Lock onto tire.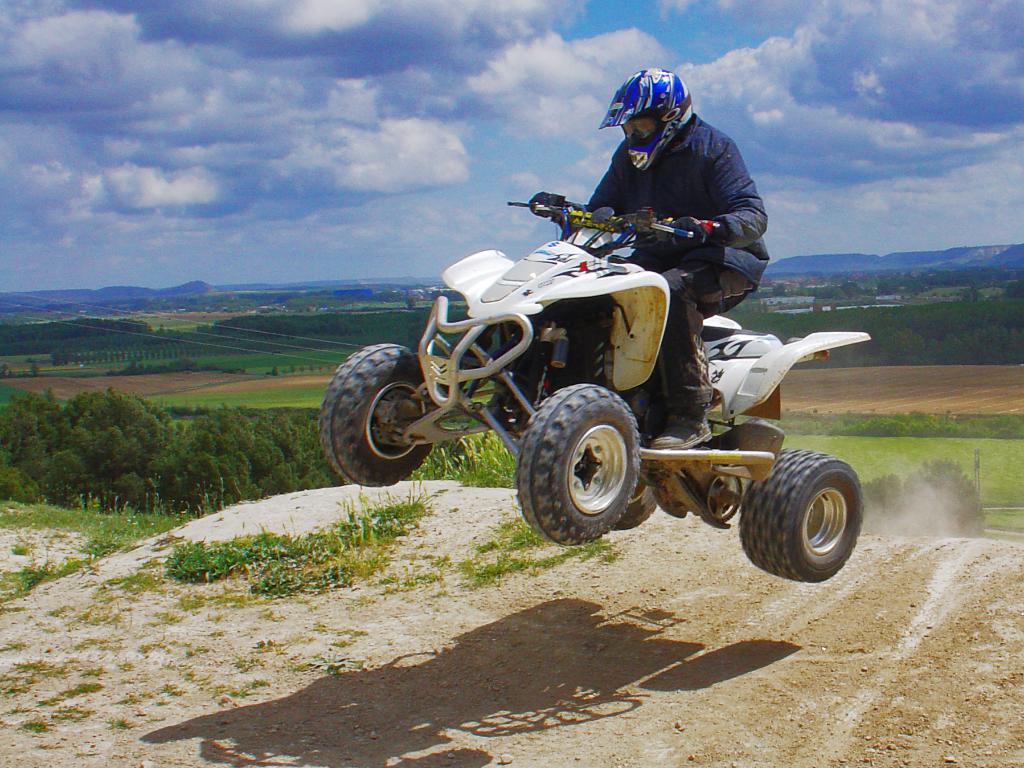
Locked: x1=316, y1=341, x2=435, y2=490.
